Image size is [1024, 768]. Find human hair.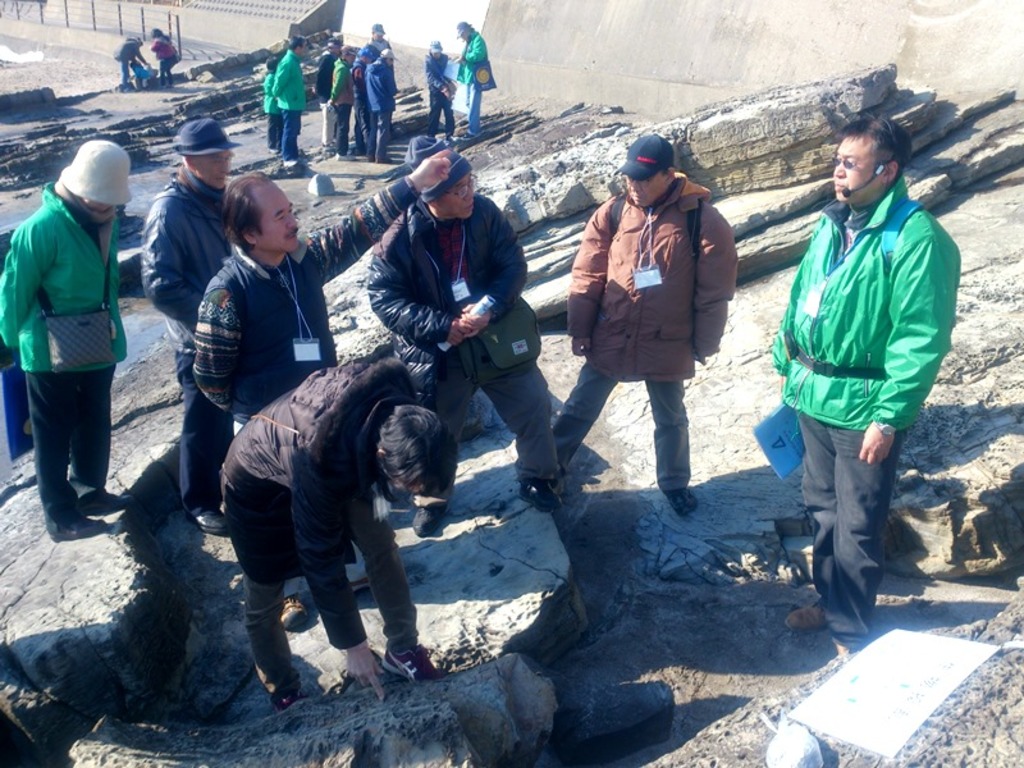
<bbox>150, 26, 170, 42</bbox>.
